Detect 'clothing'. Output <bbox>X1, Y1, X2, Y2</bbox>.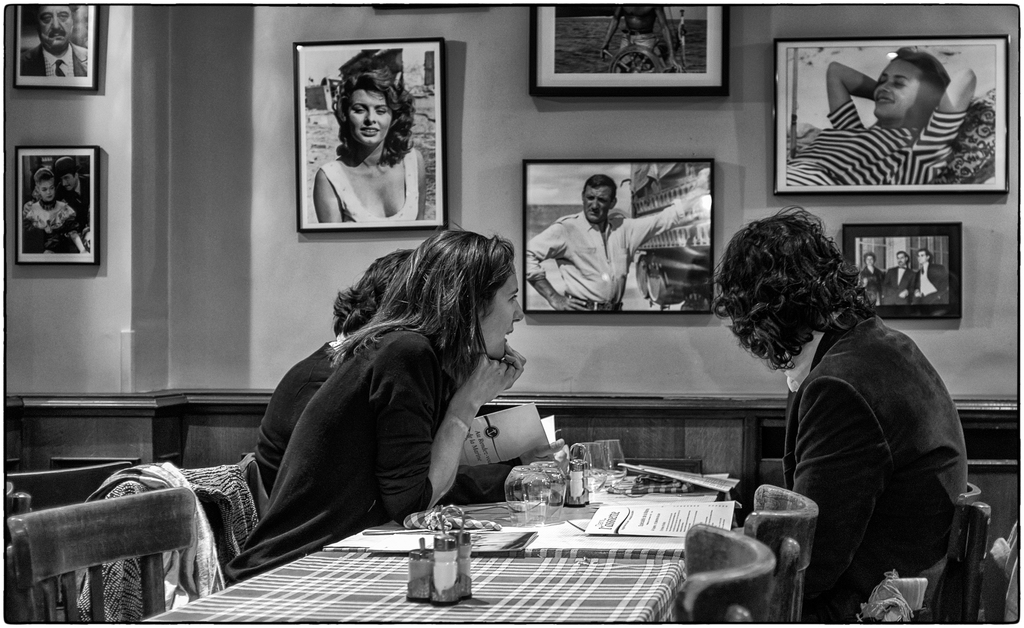
<bbox>782, 100, 963, 185</bbox>.
